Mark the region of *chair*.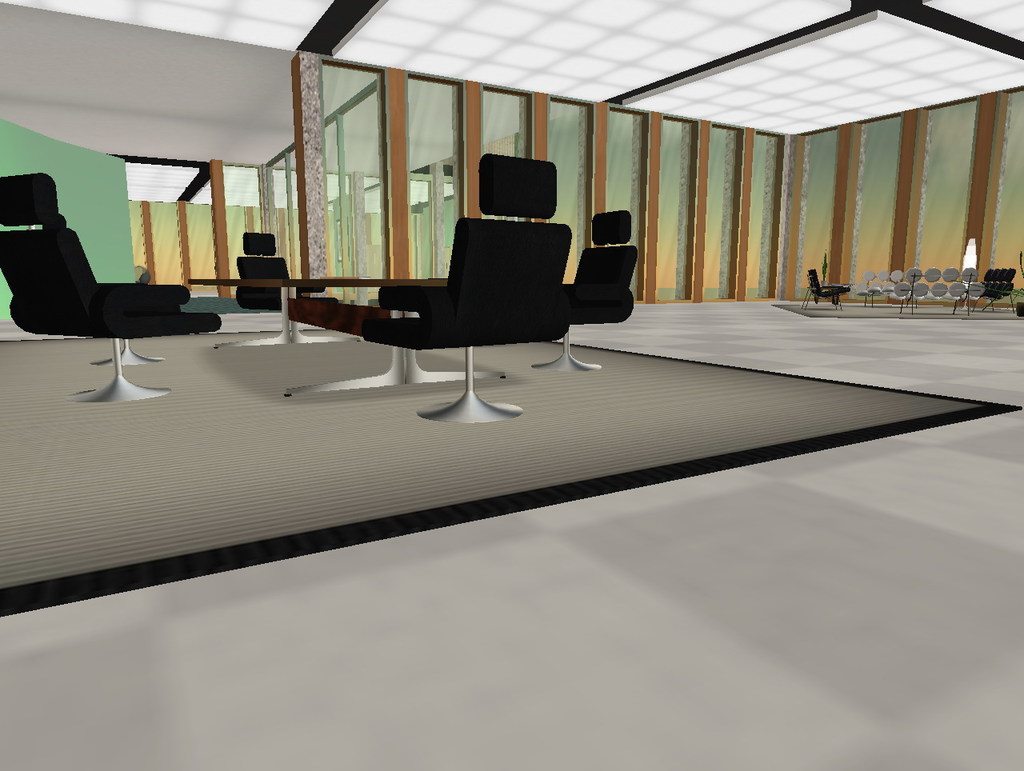
Region: [left=234, top=237, right=325, bottom=305].
